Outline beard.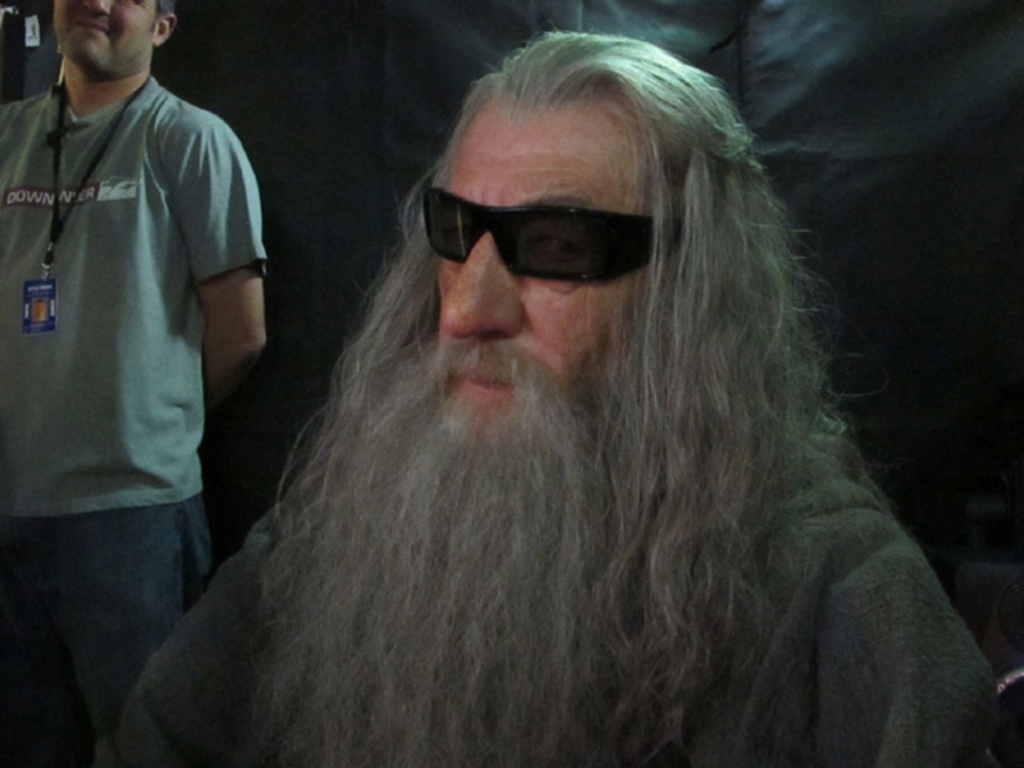
Outline: (251, 325, 624, 766).
